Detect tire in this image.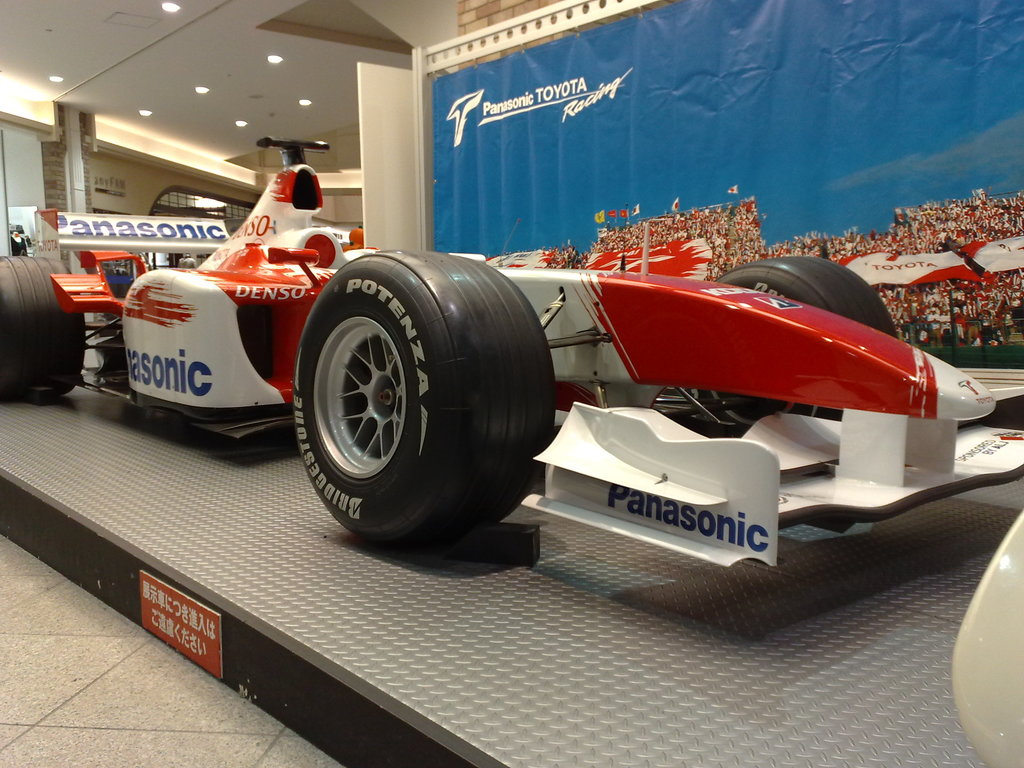
Detection: <region>0, 252, 87, 404</region>.
